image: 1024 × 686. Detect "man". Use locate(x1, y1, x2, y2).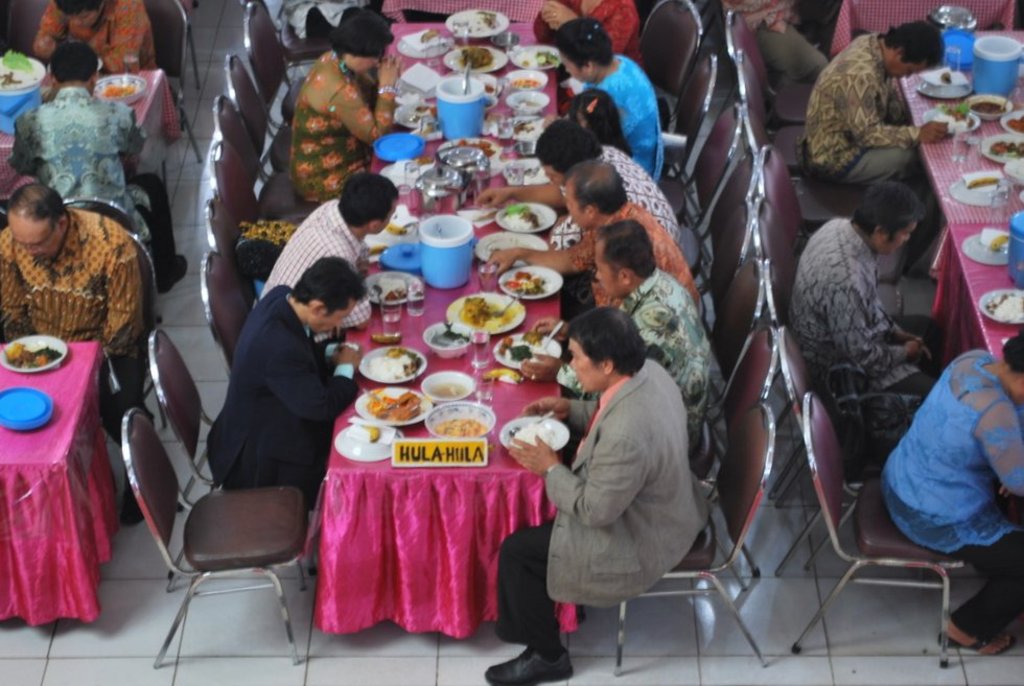
locate(192, 251, 360, 501).
